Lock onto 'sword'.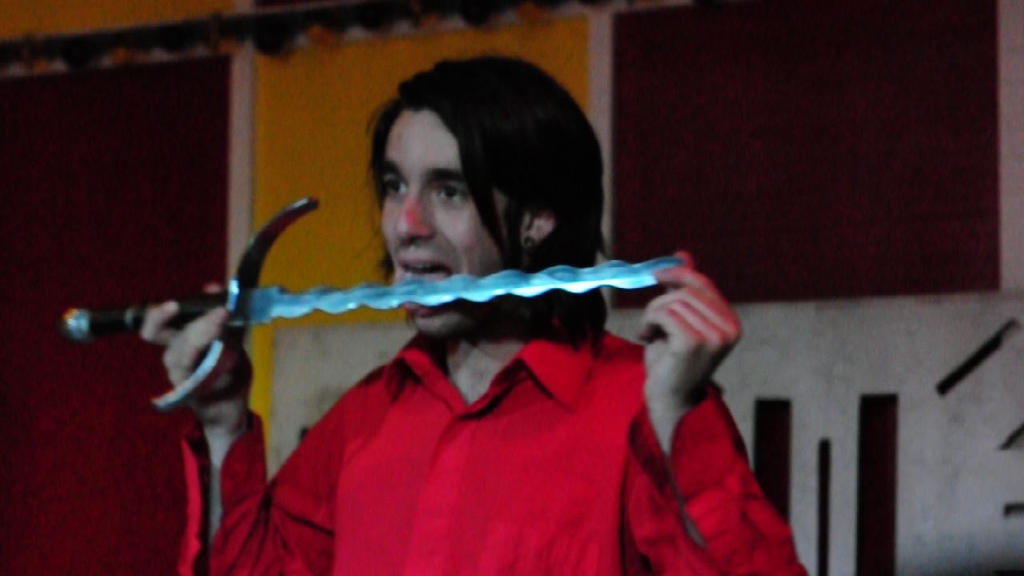
Locked: left=62, top=194, right=686, bottom=413.
